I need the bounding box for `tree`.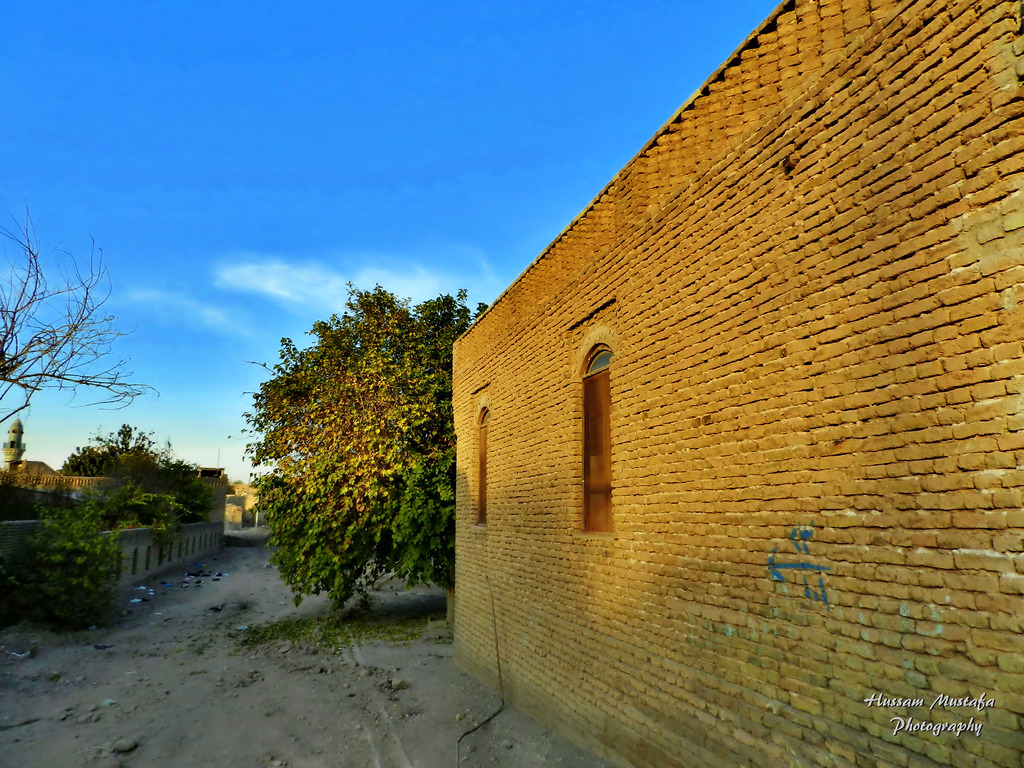
Here it is: [35, 479, 181, 602].
